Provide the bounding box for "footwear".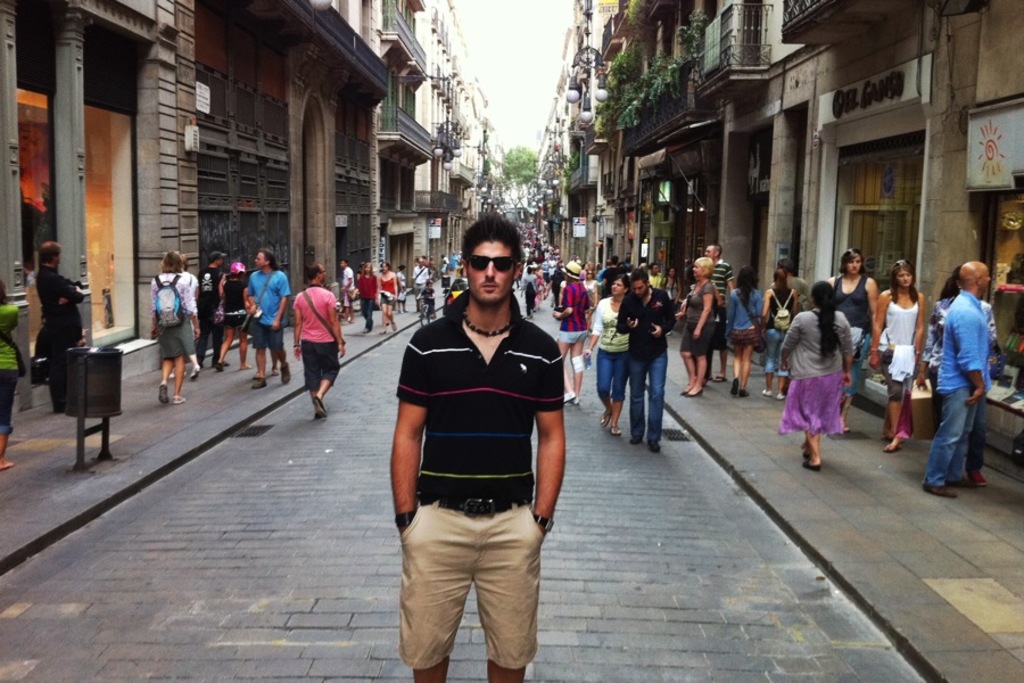
region(643, 441, 660, 452).
